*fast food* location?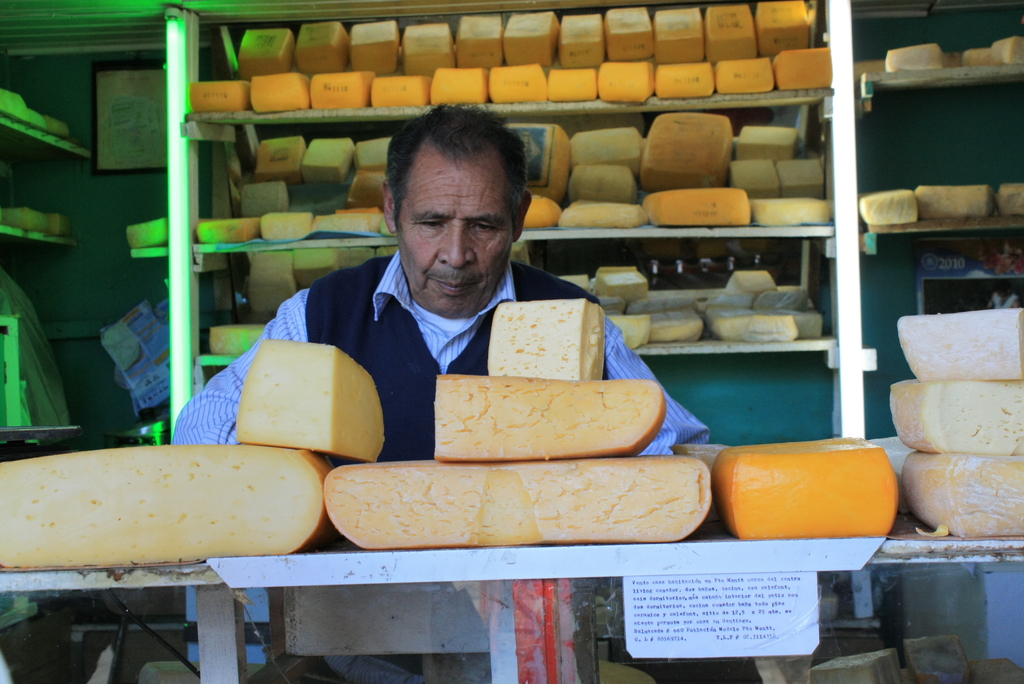
bbox(195, 218, 266, 247)
